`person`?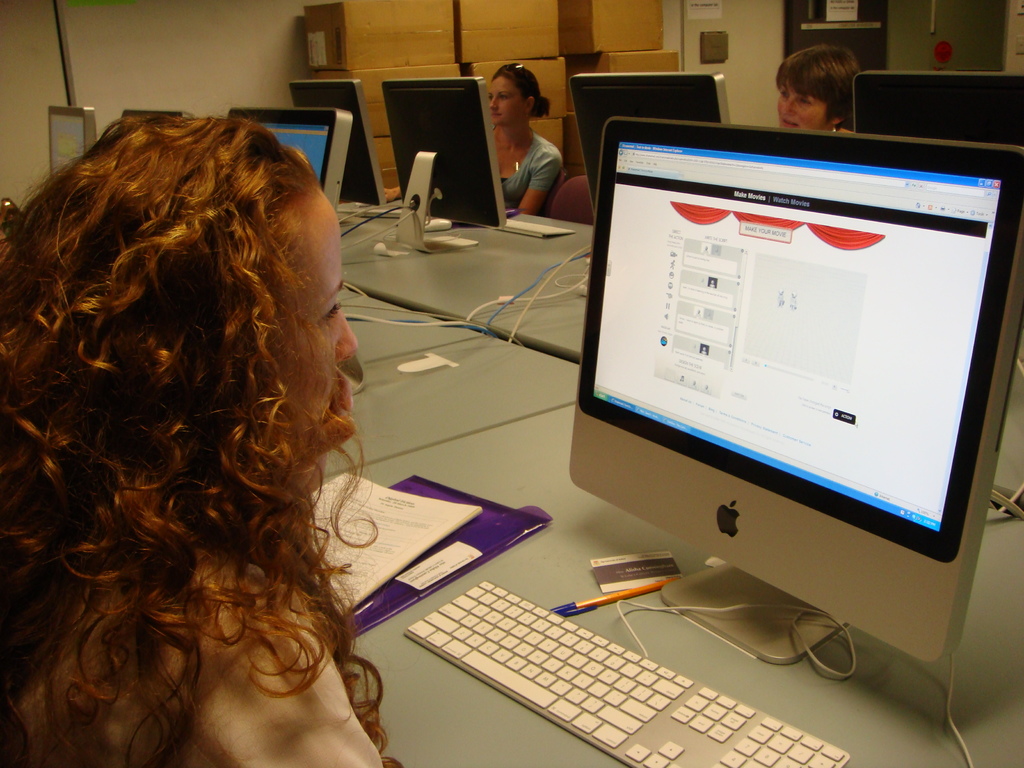
detection(481, 60, 560, 220)
